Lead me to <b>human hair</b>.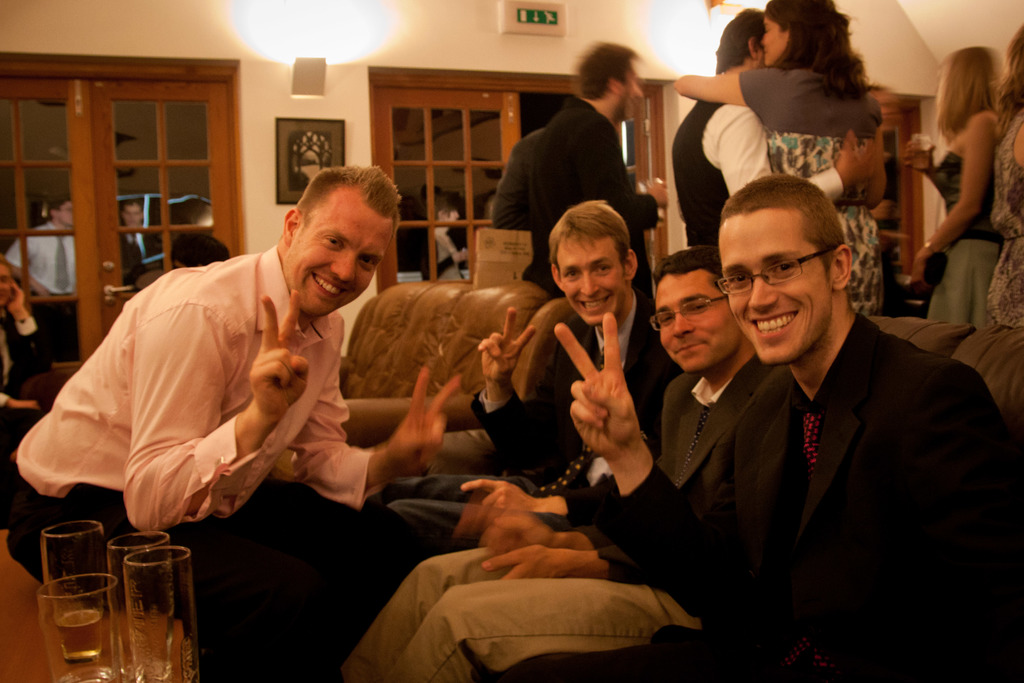
Lead to [124,199,143,211].
